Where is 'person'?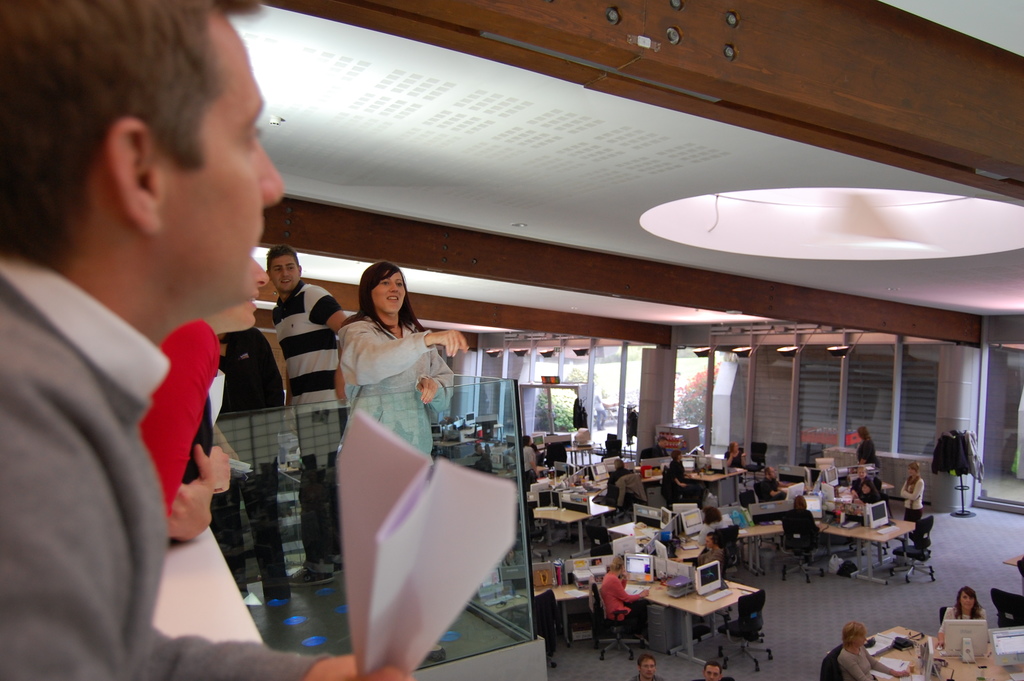
[632, 654, 662, 680].
